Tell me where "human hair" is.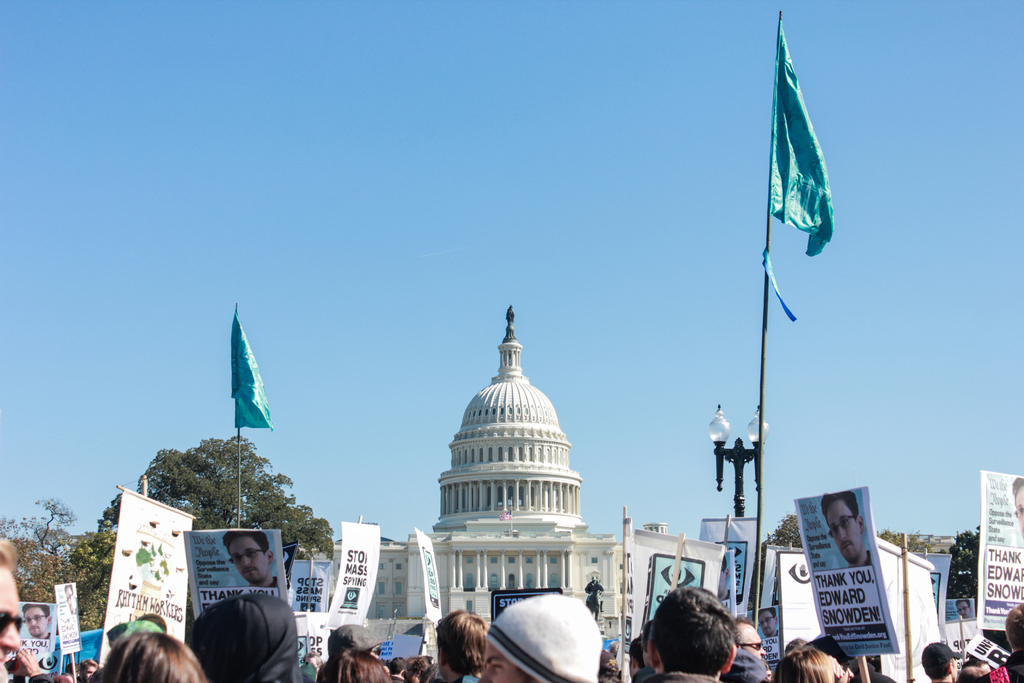
"human hair" is at [x1=632, y1=635, x2=641, y2=666].
